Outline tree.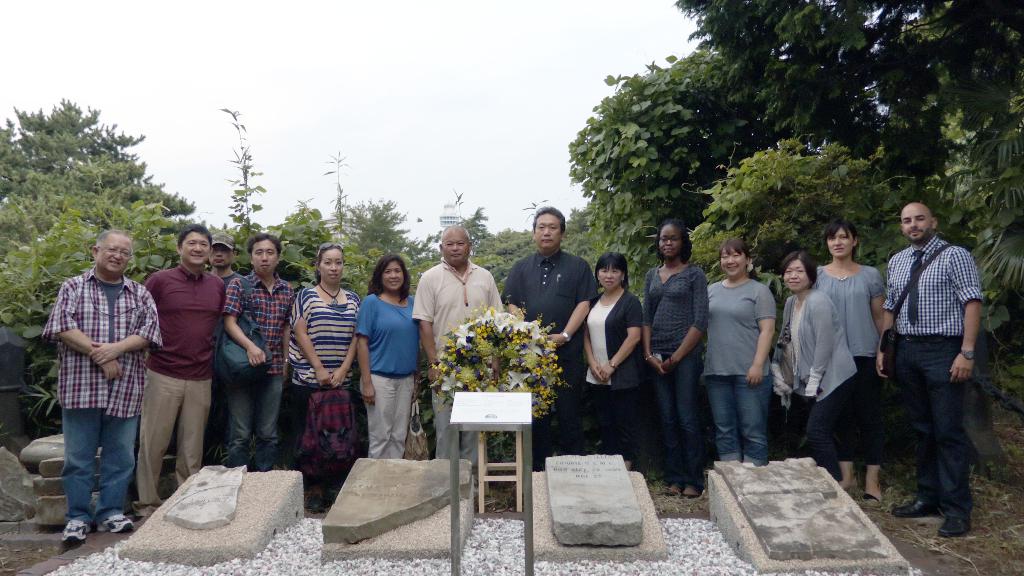
Outline: {"left": 8, "top": 91, "right": 196, "bottom": 285}.
